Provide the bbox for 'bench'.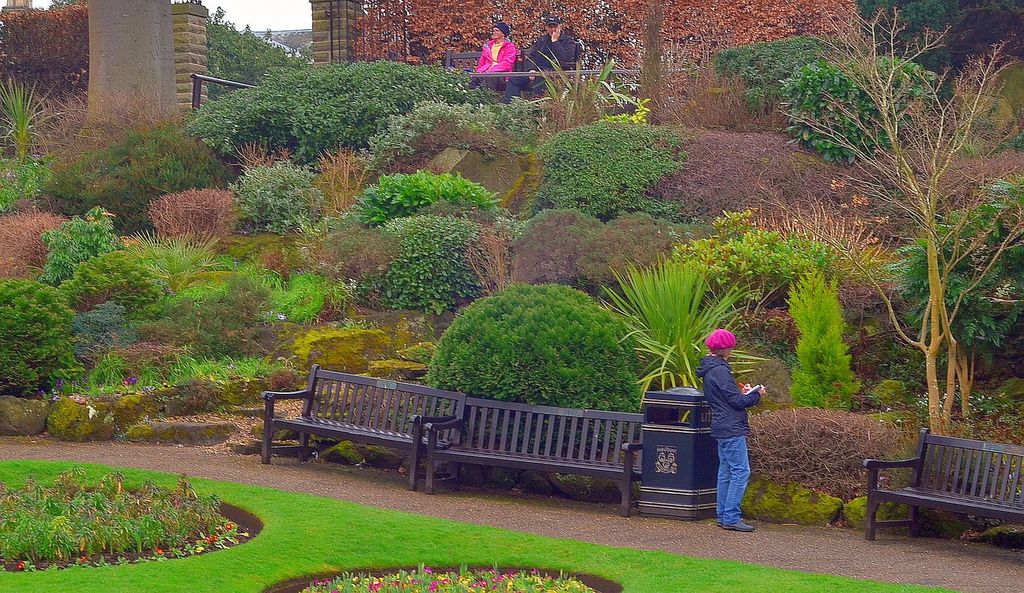
bbox(427, 399, 644, 514).
